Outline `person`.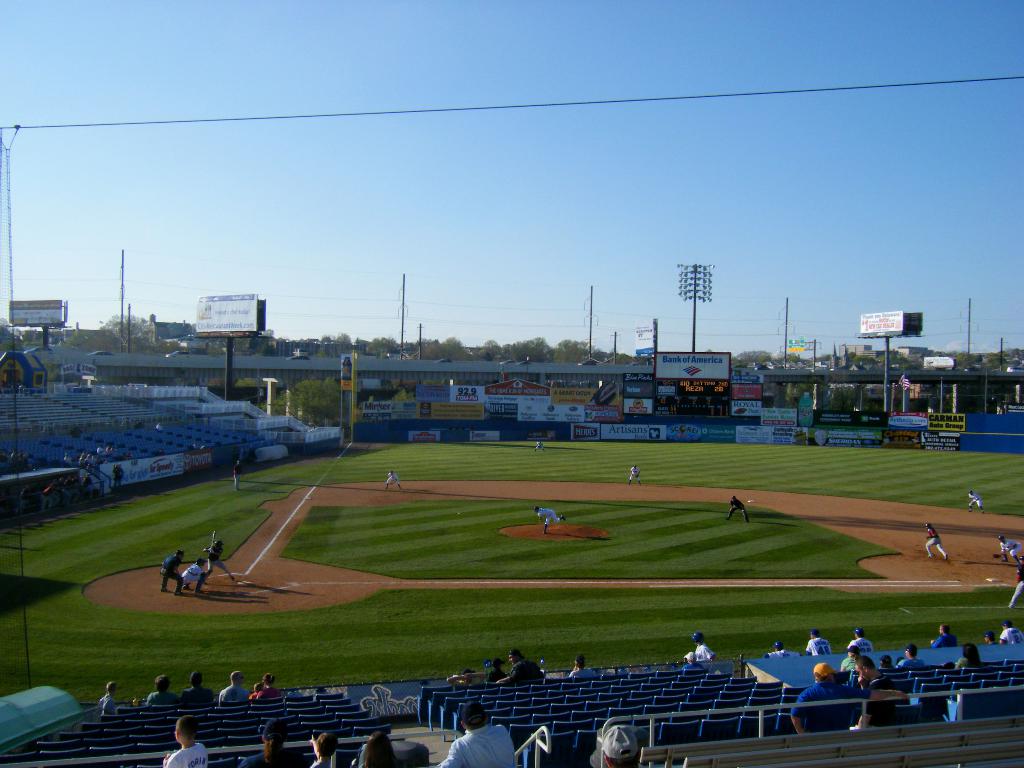
Outline: <region>947, 640, 985, 669</region>.
